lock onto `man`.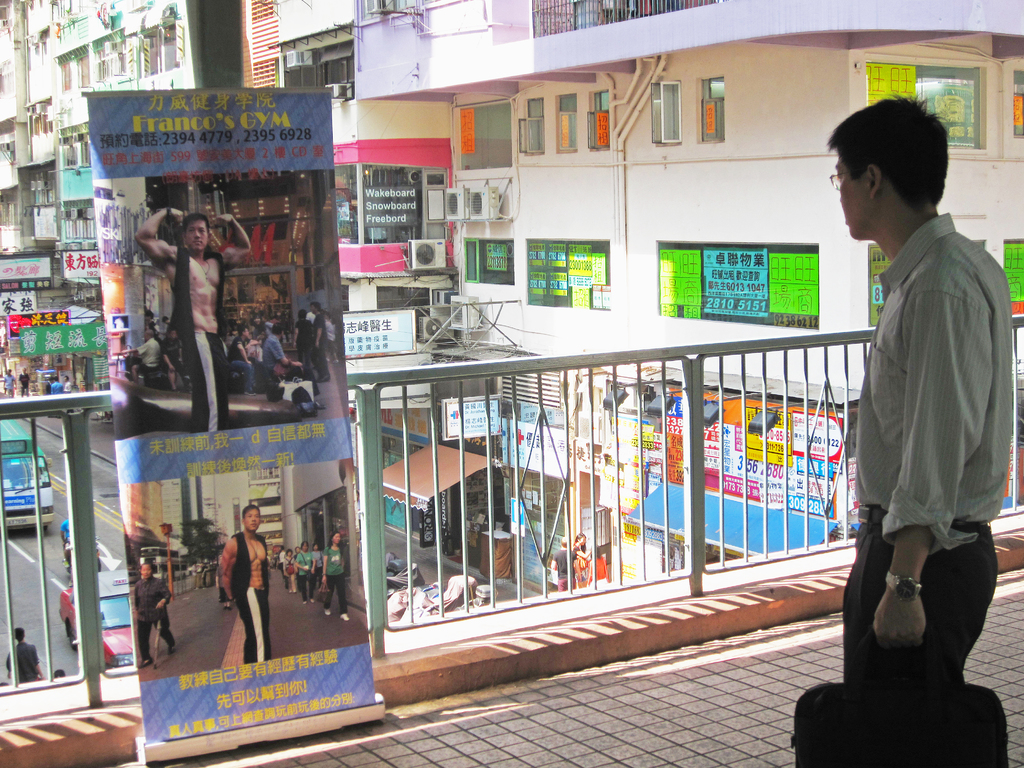
Locked: [547, 529, 580, 587].
